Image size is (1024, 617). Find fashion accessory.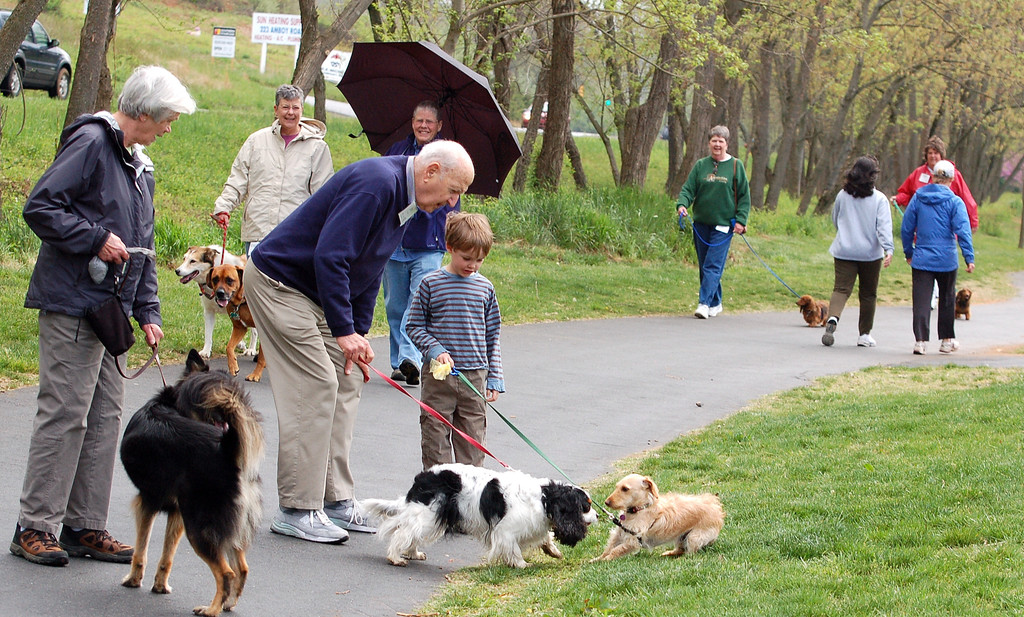
x1=895, y1=201, x2=958, y2=293.
